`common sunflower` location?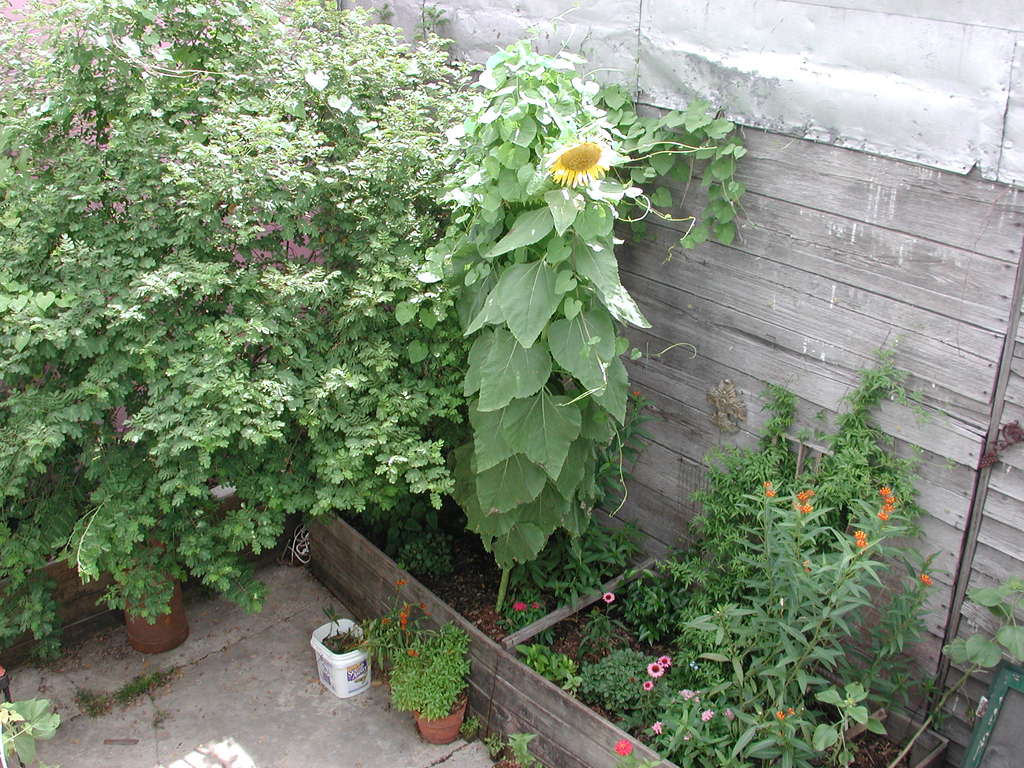
BBox(541, 117, 627, 192)
